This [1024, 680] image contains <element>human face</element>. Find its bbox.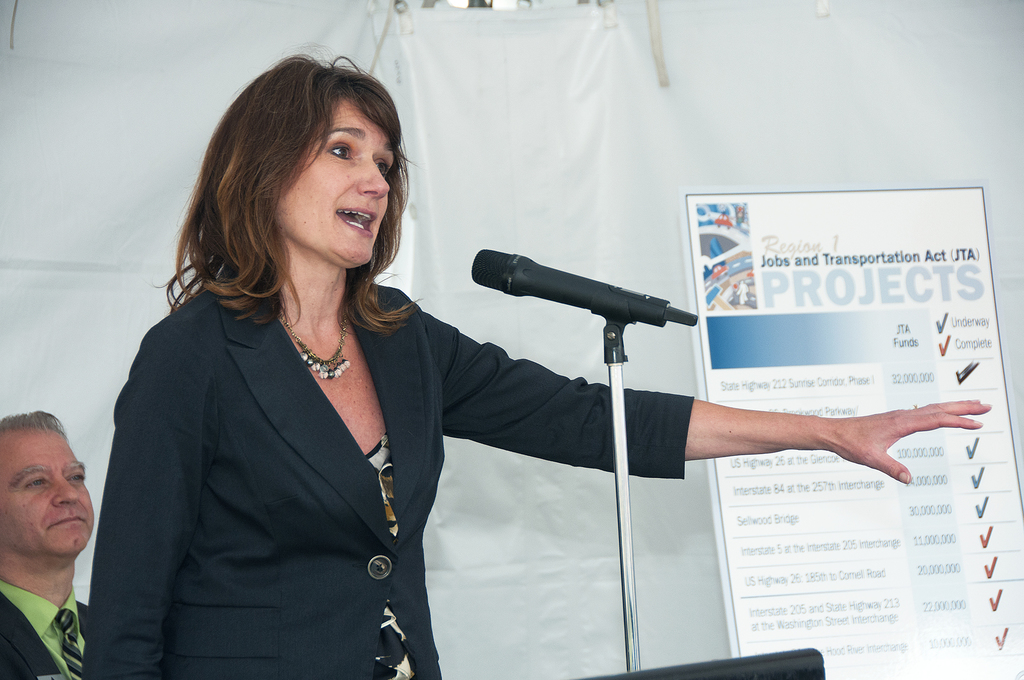
(x1=275, y1=96, x2=397, y2=266).
